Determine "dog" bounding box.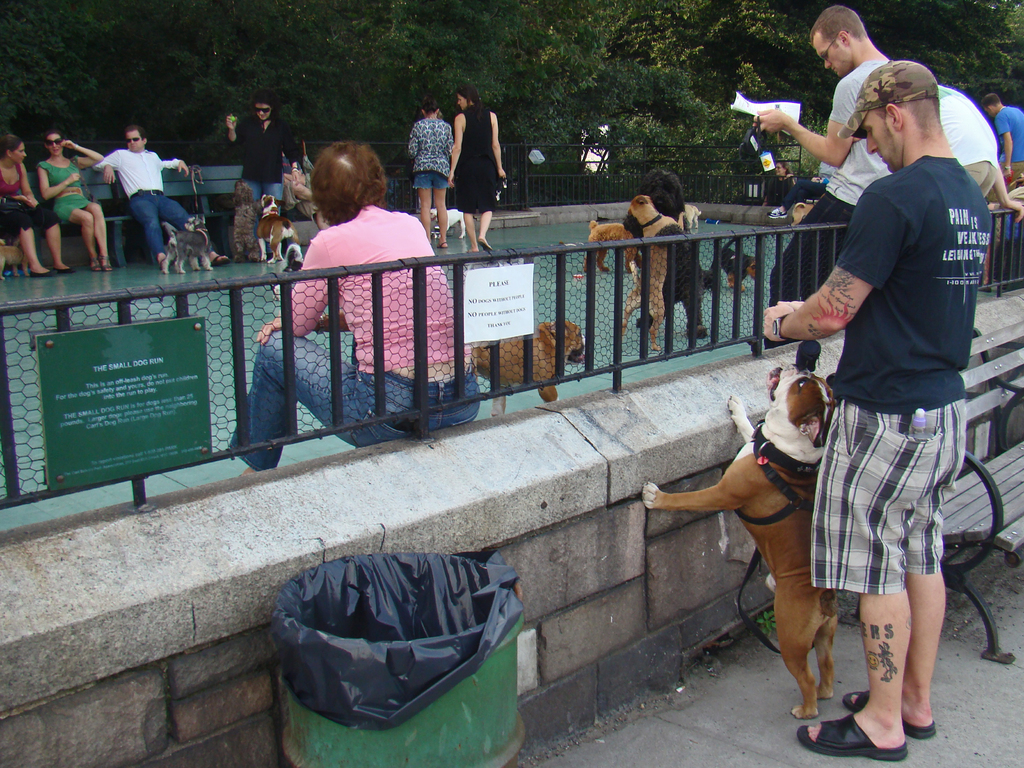
Determined: rect(639, 364, 839, 719).
